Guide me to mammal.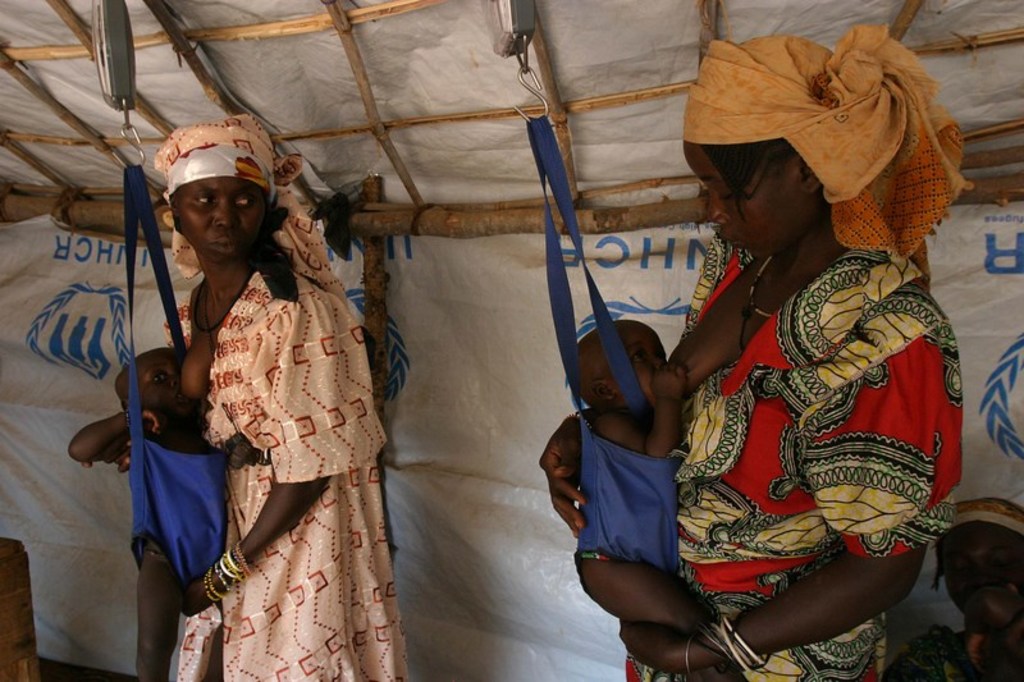
Guidance: left=64, top=109, right=410, bottom=681.
